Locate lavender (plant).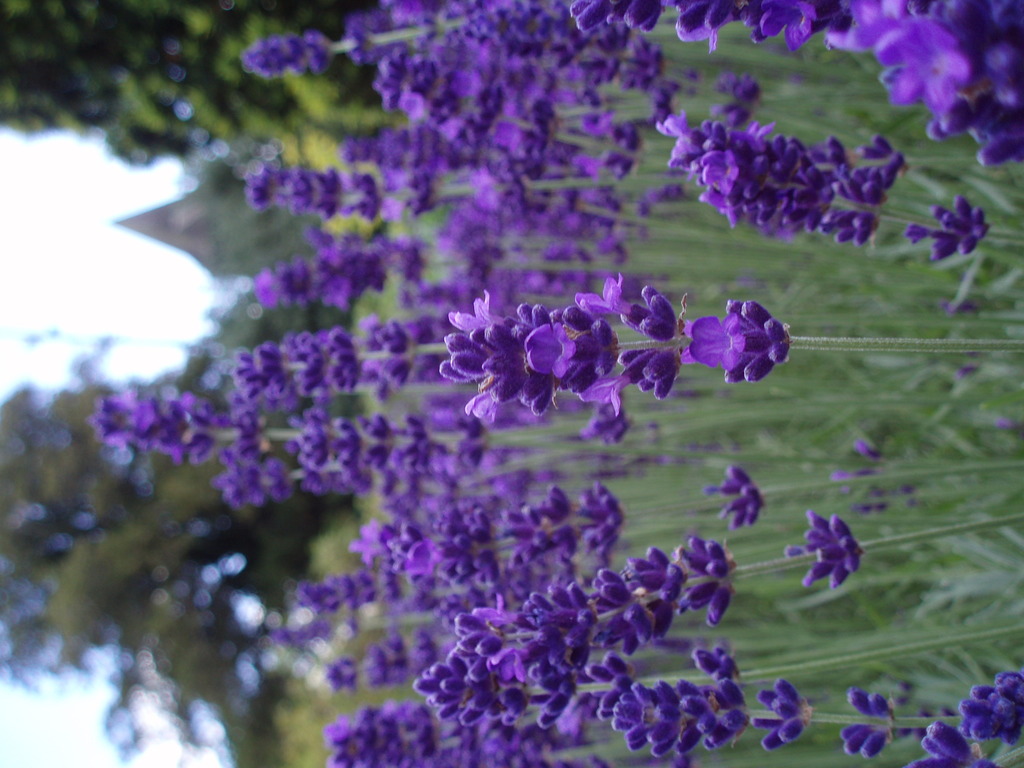
Bounding box: bbox(435, 268, 1023, 428).
